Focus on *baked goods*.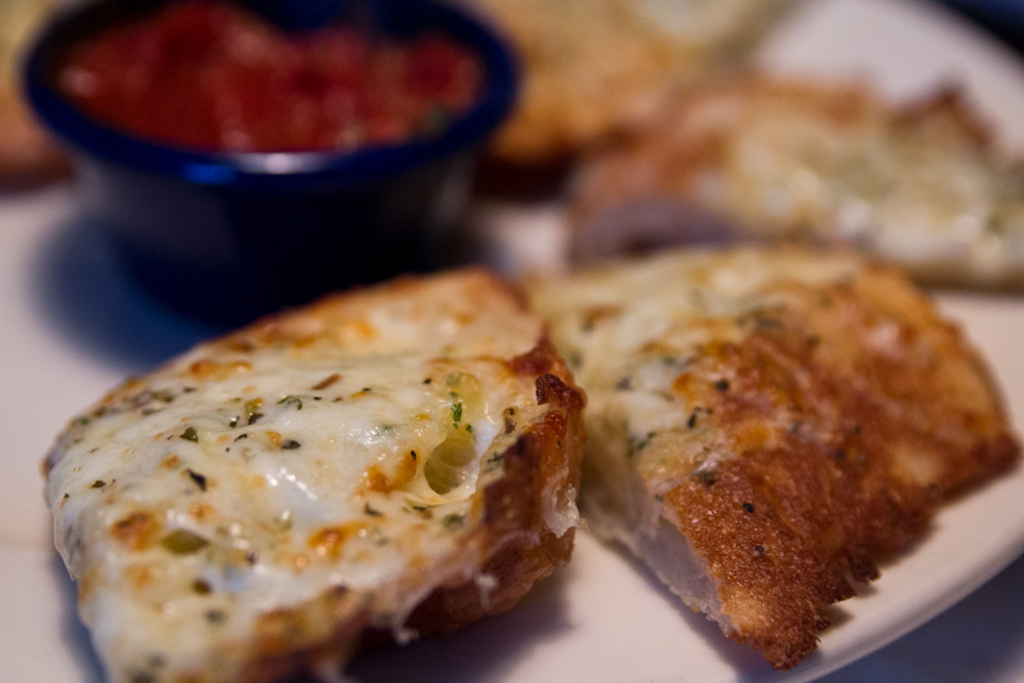
Focused at crop(0, 0, 78, 201).
